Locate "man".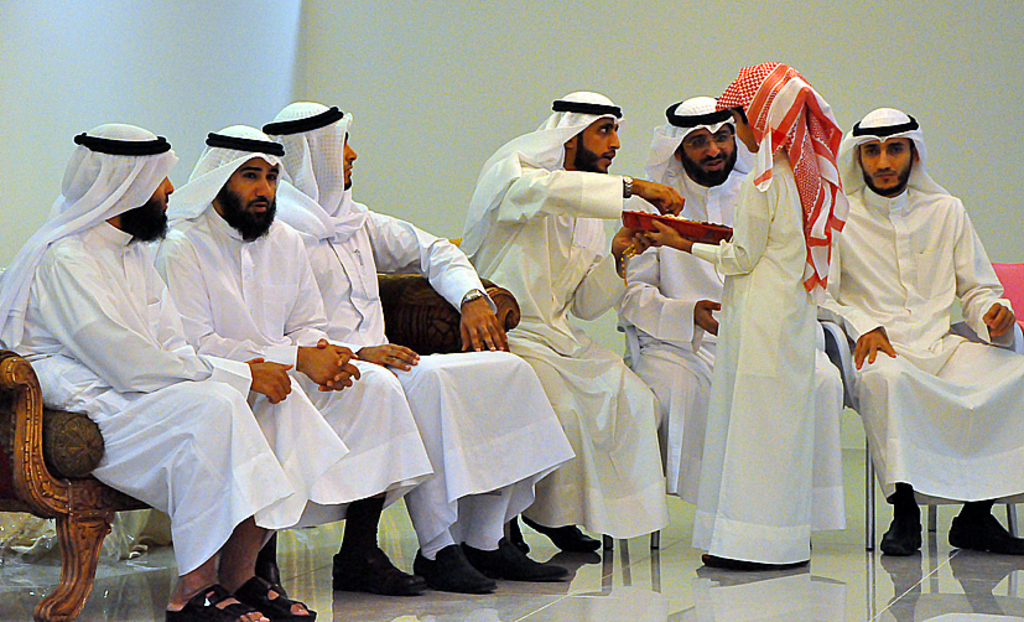
Bounding box: <bbox>453, 83, 690, 565</bbox>.
